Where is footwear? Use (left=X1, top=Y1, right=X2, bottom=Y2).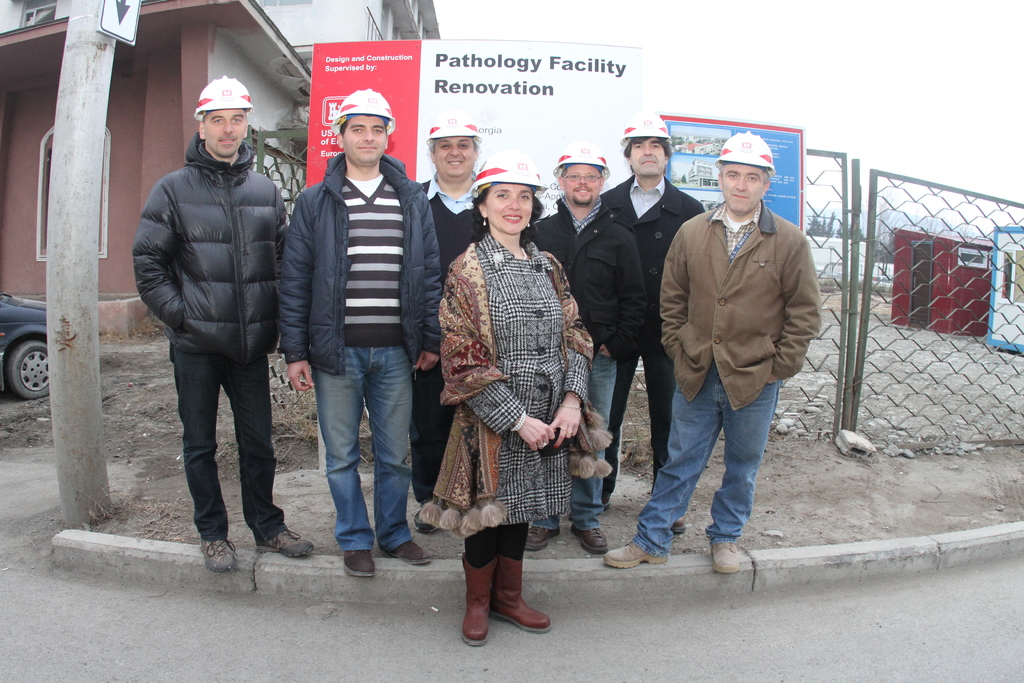
(left=340, top=545, right=378, bottom=582).
